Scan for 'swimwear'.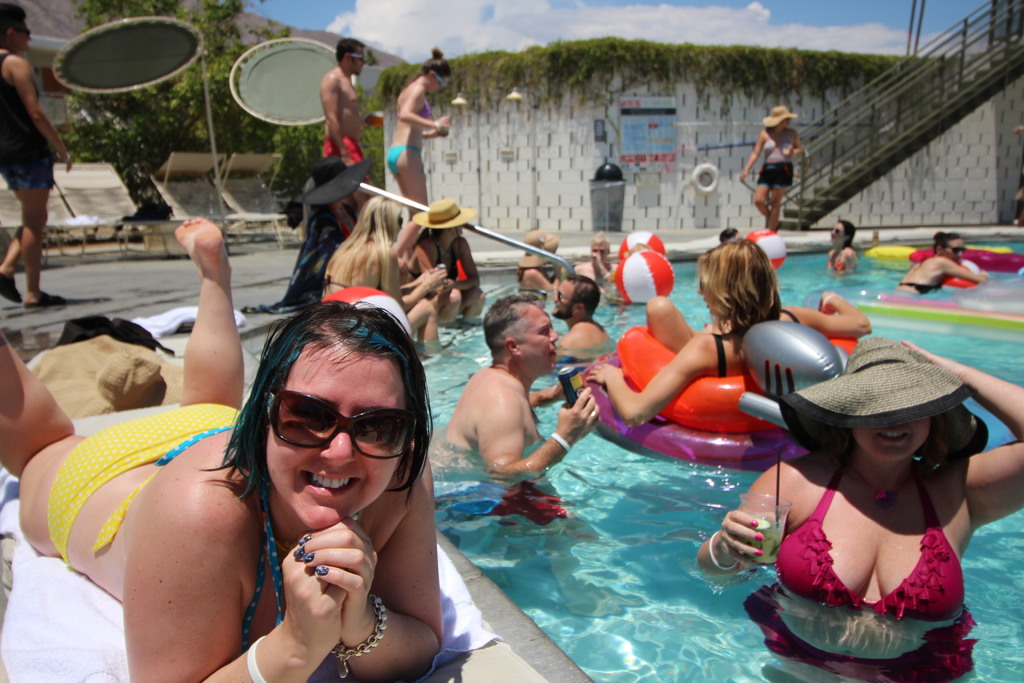
Scan result: 415:95:432:122.
